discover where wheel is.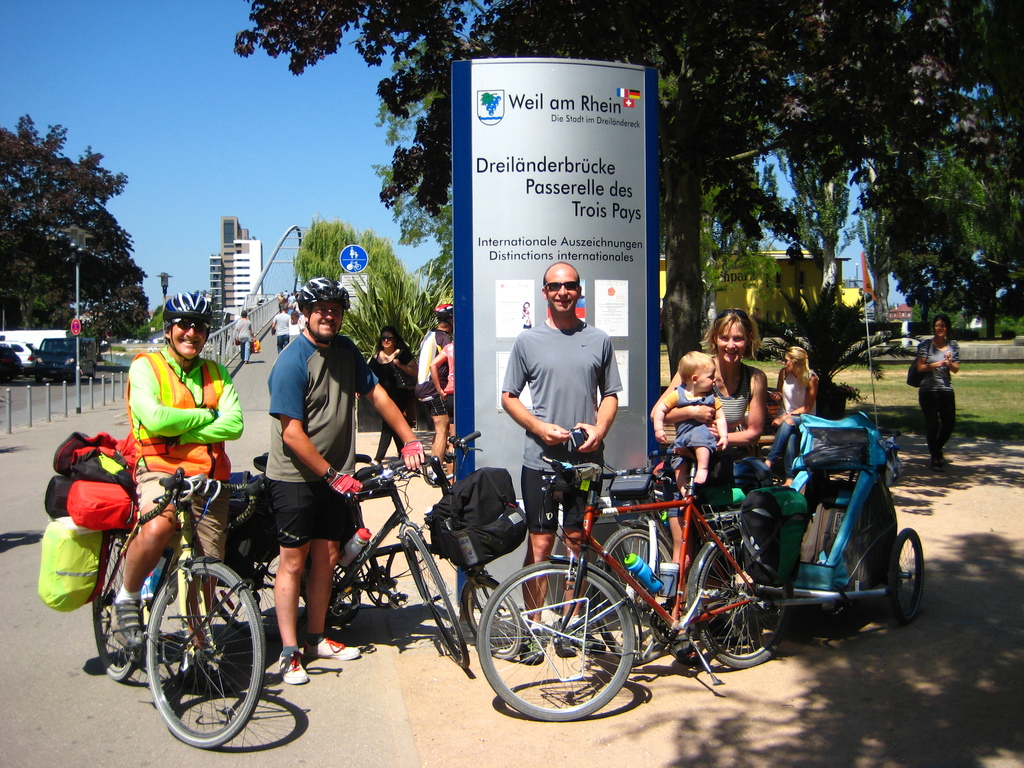
Discovered at box(399, 531, 477, 667).
